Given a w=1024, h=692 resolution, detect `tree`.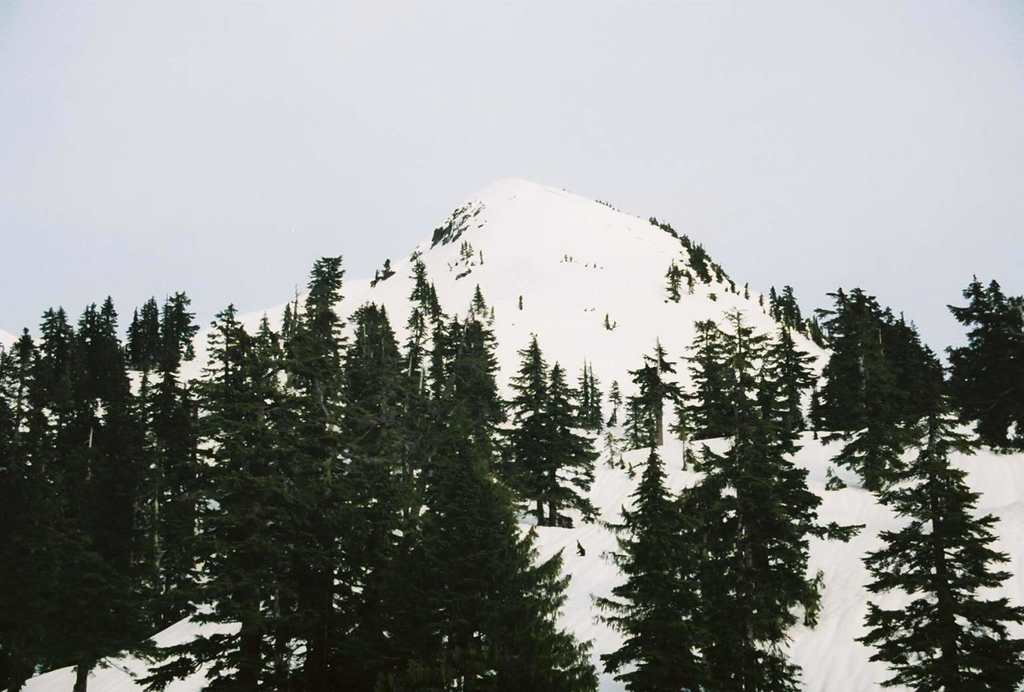
region(741, 279, 748, 298).
